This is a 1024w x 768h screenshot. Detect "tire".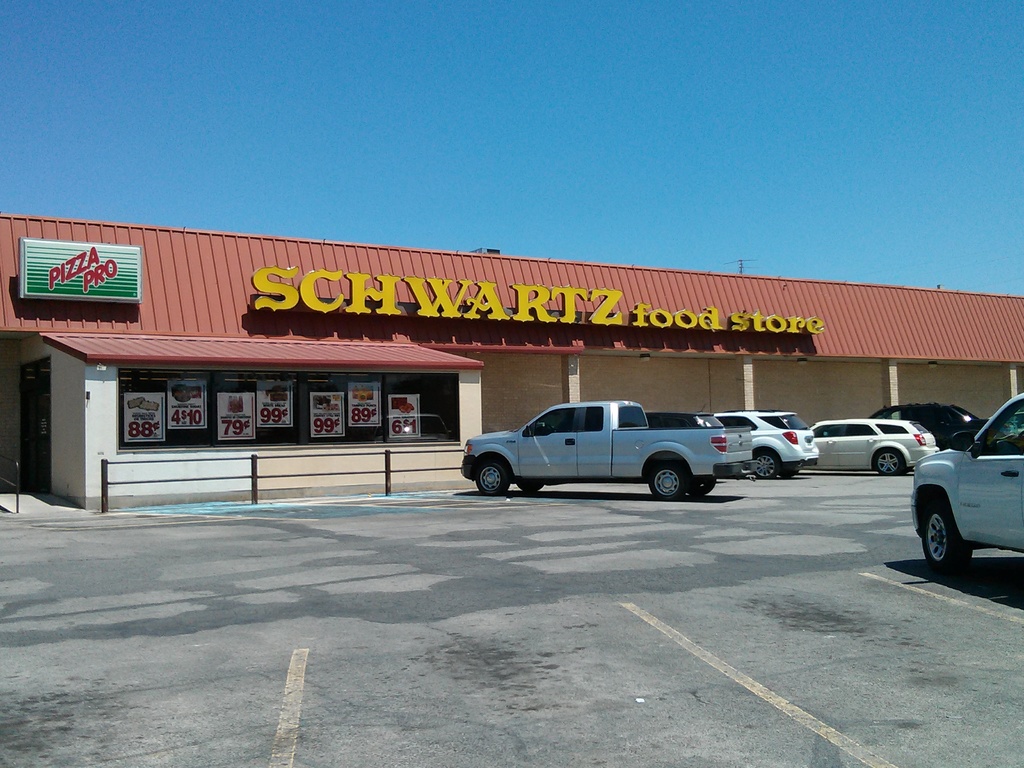
Rect(920, 495, 976, 575).
